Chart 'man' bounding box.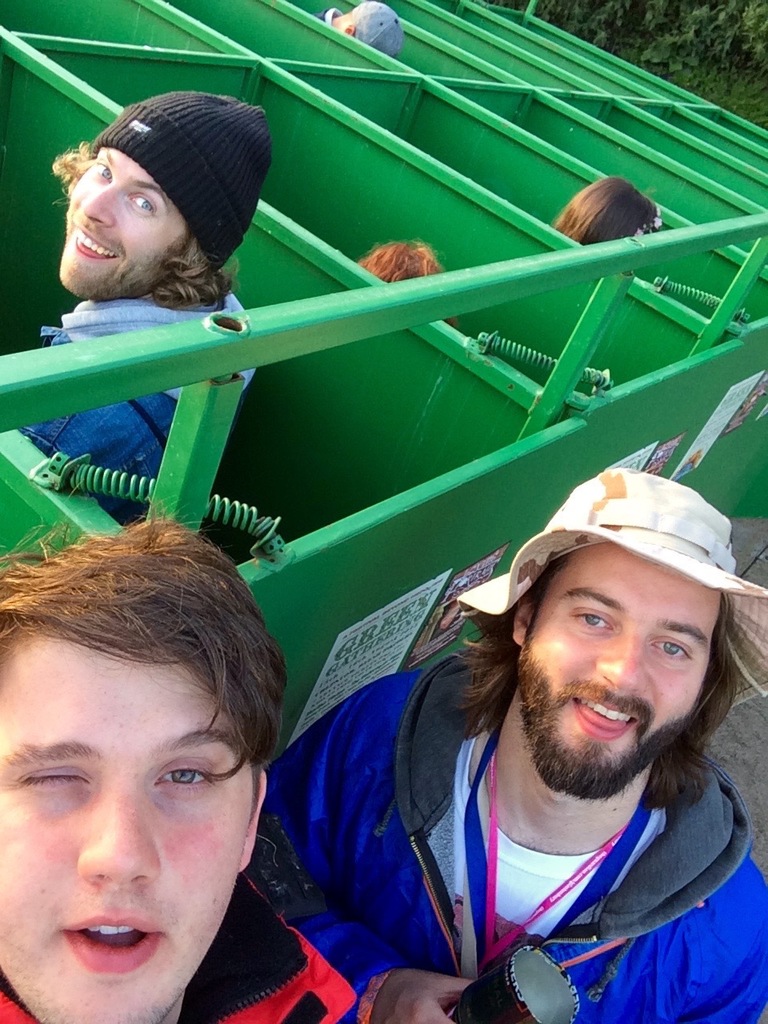
Charted: x1=234 y1=454 x2=767 y2=1022.
